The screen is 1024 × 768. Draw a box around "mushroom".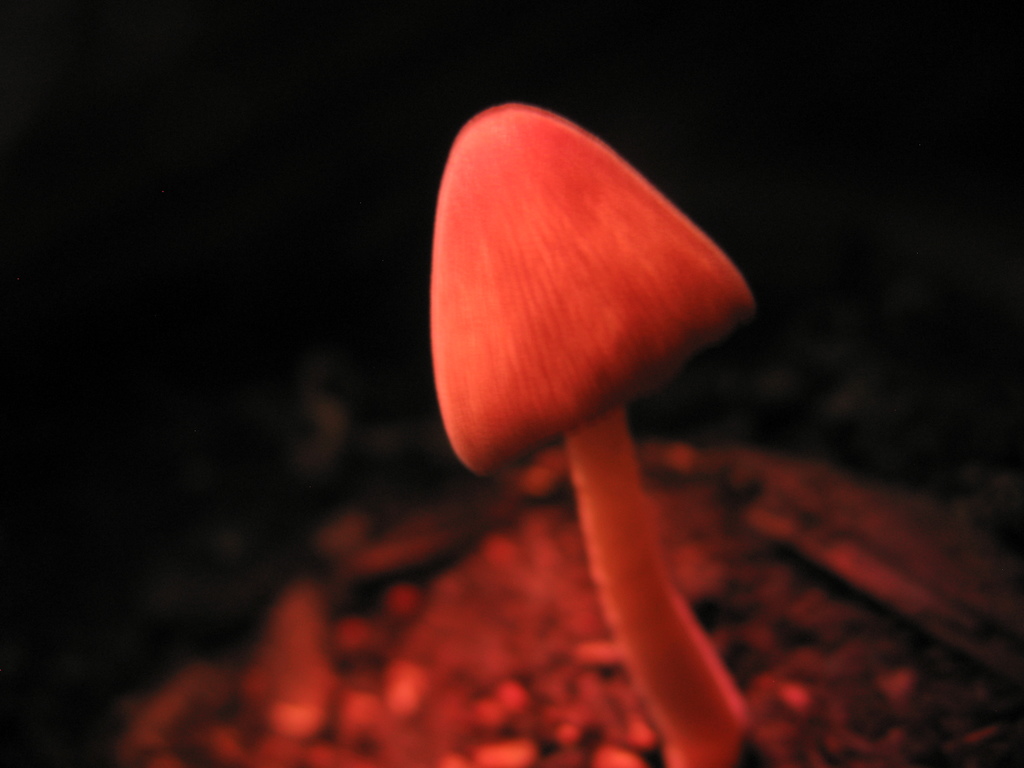
x1=437 y1=109 x2=769 y2=767.
